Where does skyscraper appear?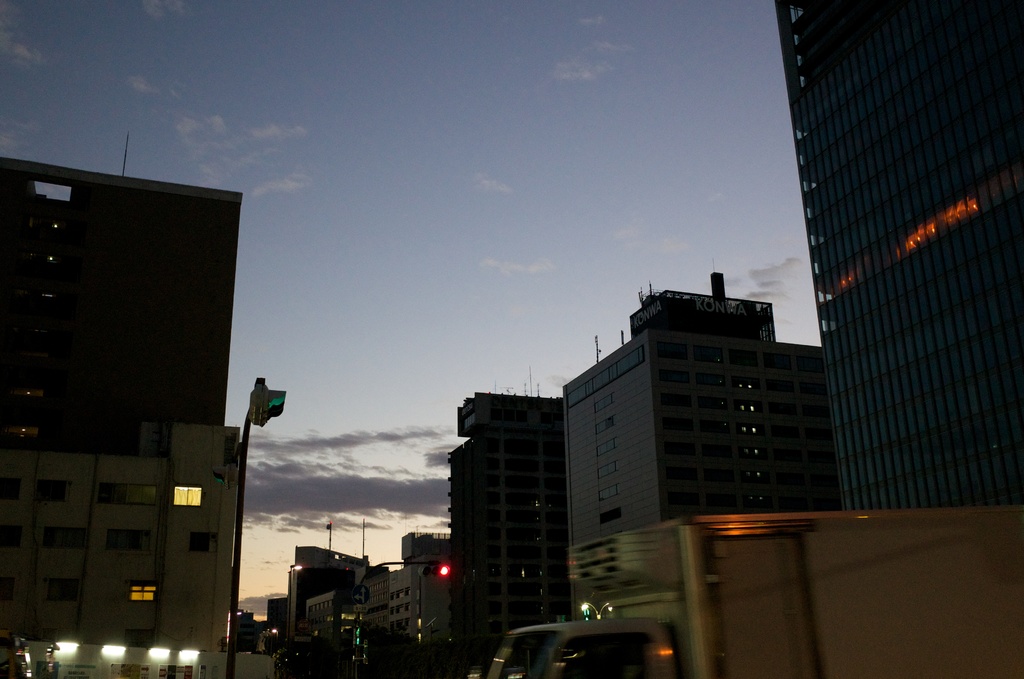
Appears at region(445, 389, 568, 678).
